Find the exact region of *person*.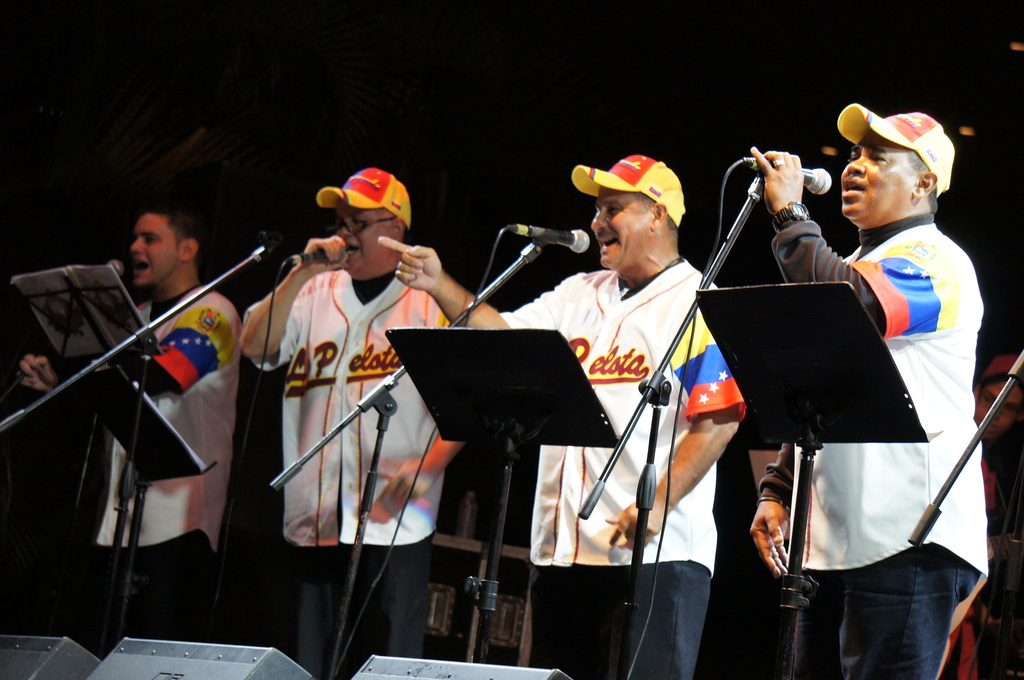
Exact region: [376, 150, 755, 679].
